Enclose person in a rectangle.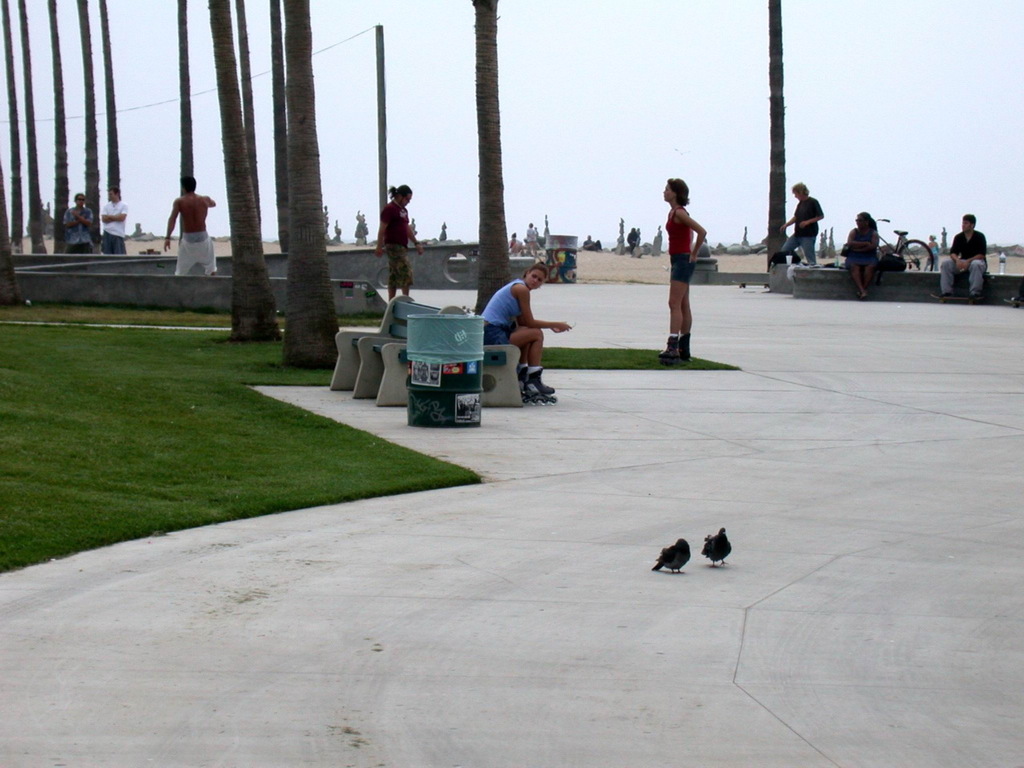
[660,172,708,364].
